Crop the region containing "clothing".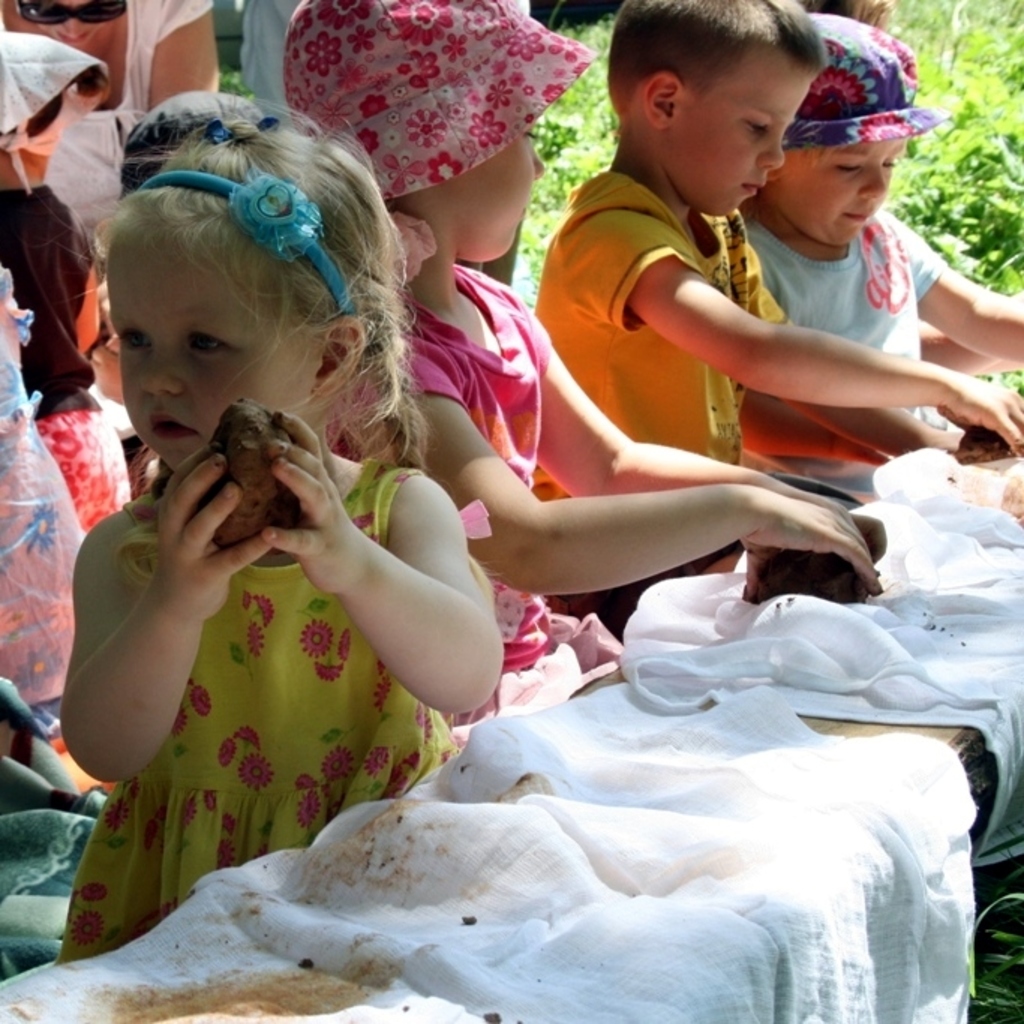
Crop region: 760 219 961 474.
